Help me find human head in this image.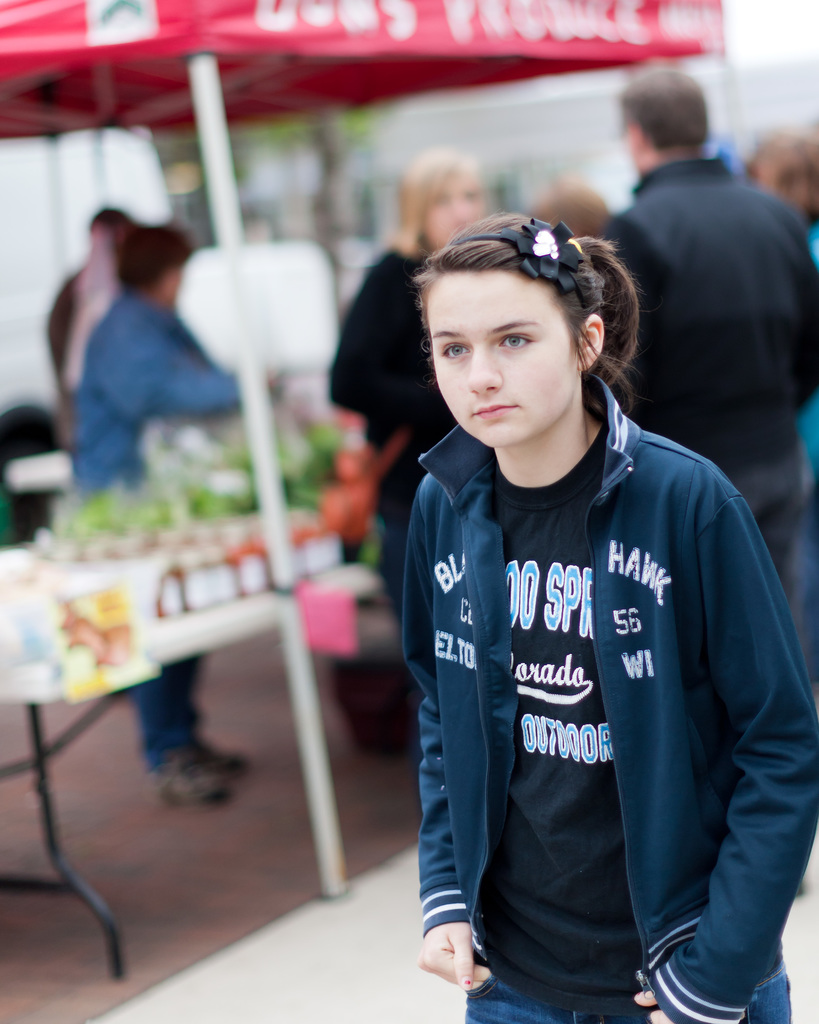
Found it: pyautogui.locateOnScreen(83, 202, 136, 258).
